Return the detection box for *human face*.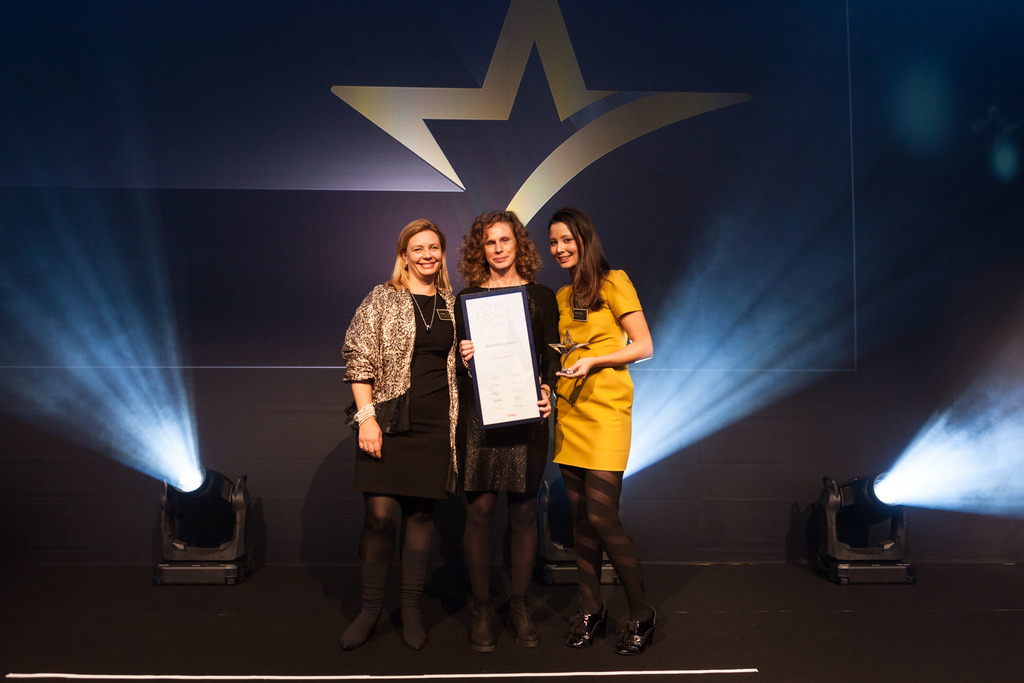
(x1=548, y1=224, x2=586, y2=267).
